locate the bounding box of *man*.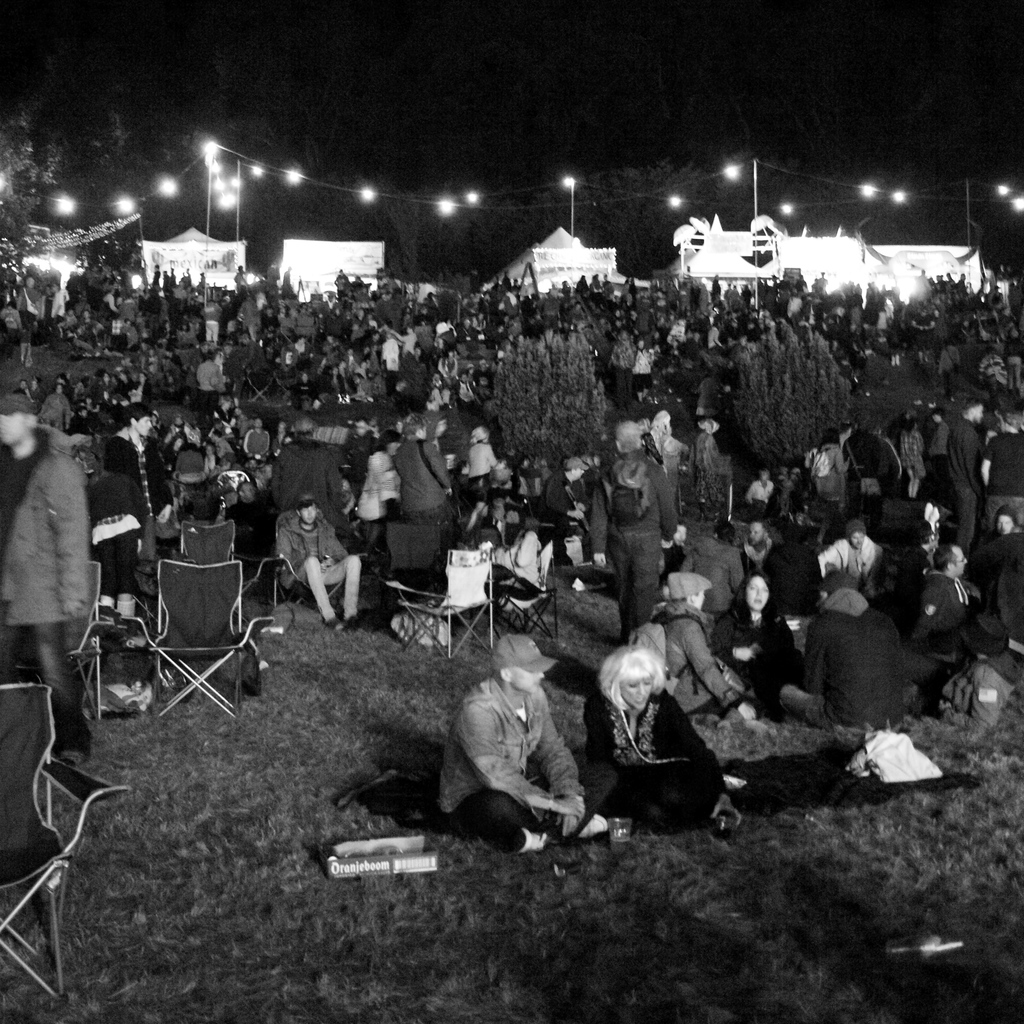
Bounding box: [x1=106, y1=407, x2=173, y2=600].
